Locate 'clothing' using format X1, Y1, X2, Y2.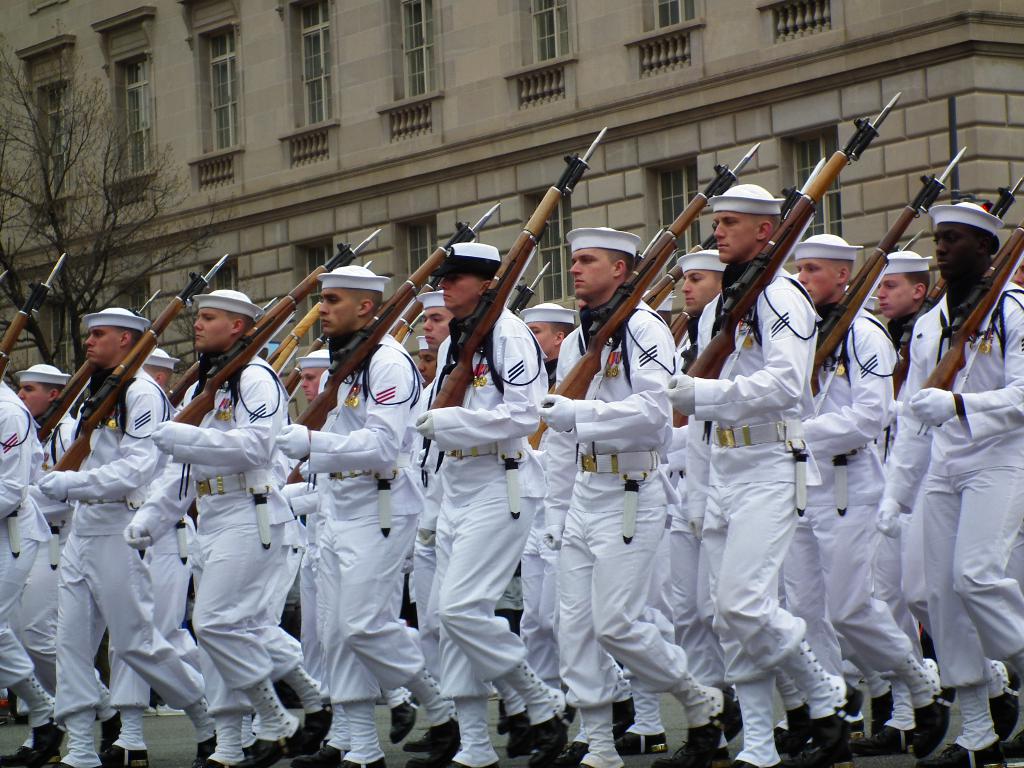
25, 366, 186, 742.
